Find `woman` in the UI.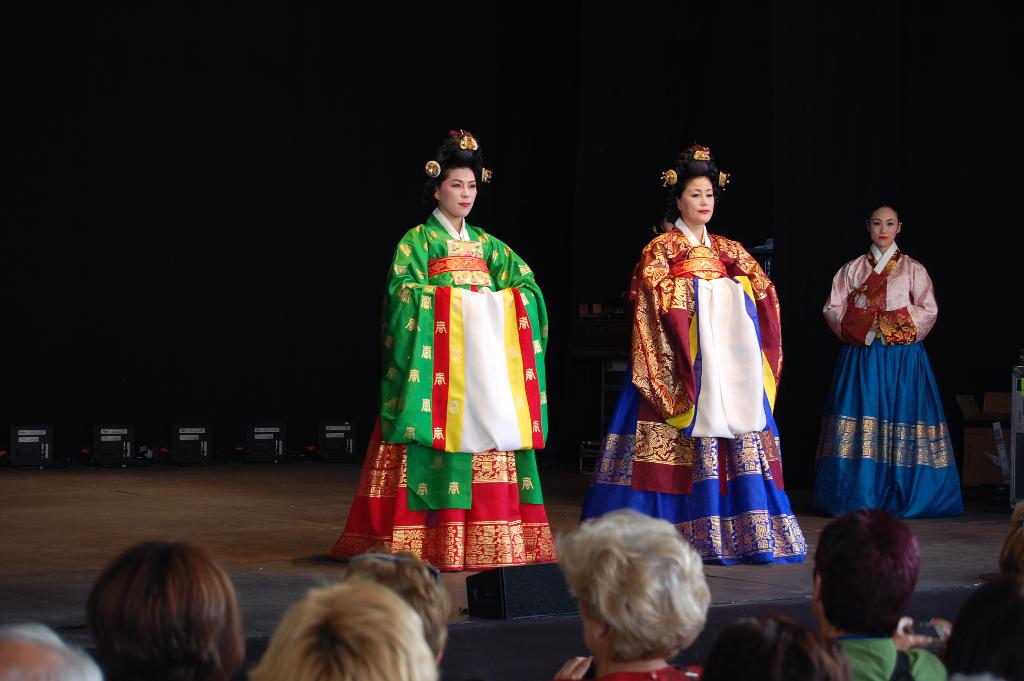
UI element at box=[387, 132, 554, 586].
